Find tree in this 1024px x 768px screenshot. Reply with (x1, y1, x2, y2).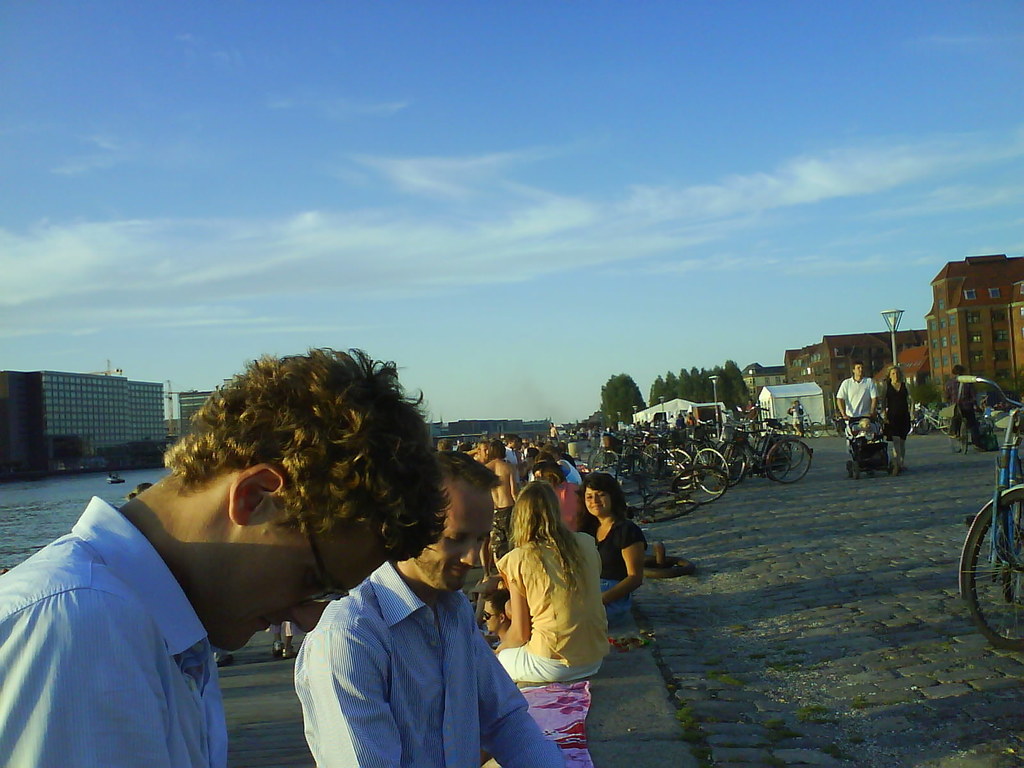
(677, 367, 698, 399).
